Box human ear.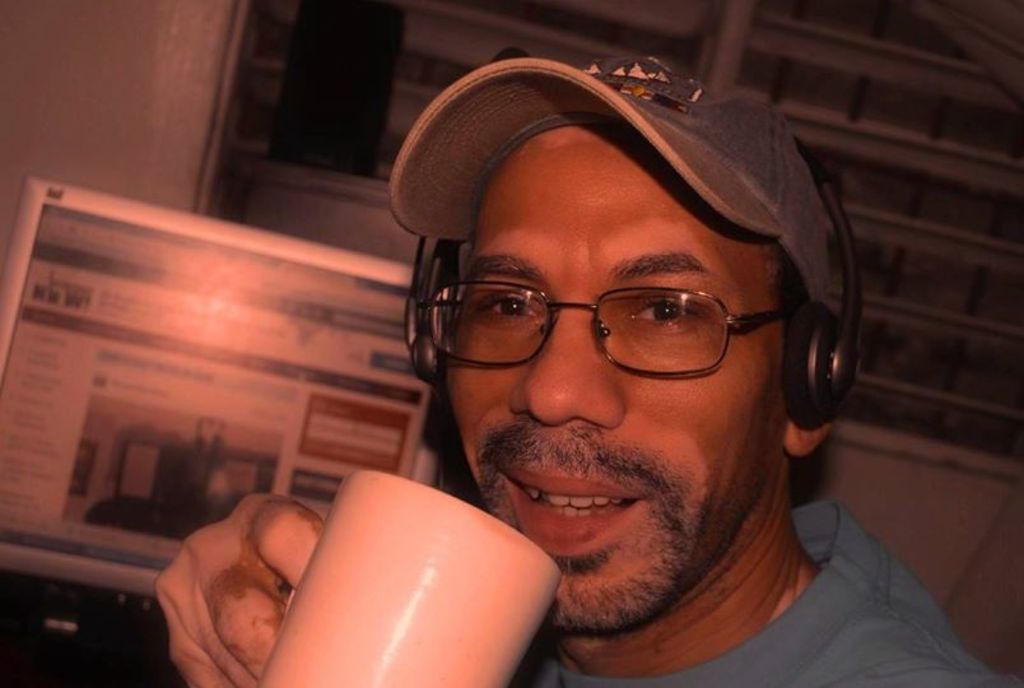
rect(781, 414, 832, 454).
